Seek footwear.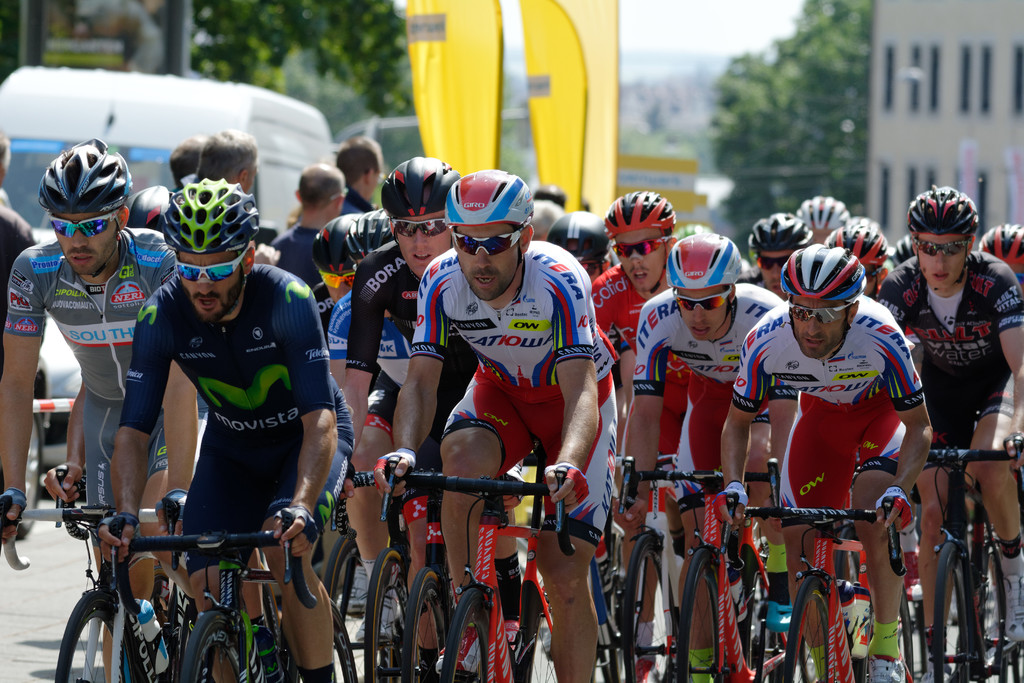
box(625, 653, 657, 682).
